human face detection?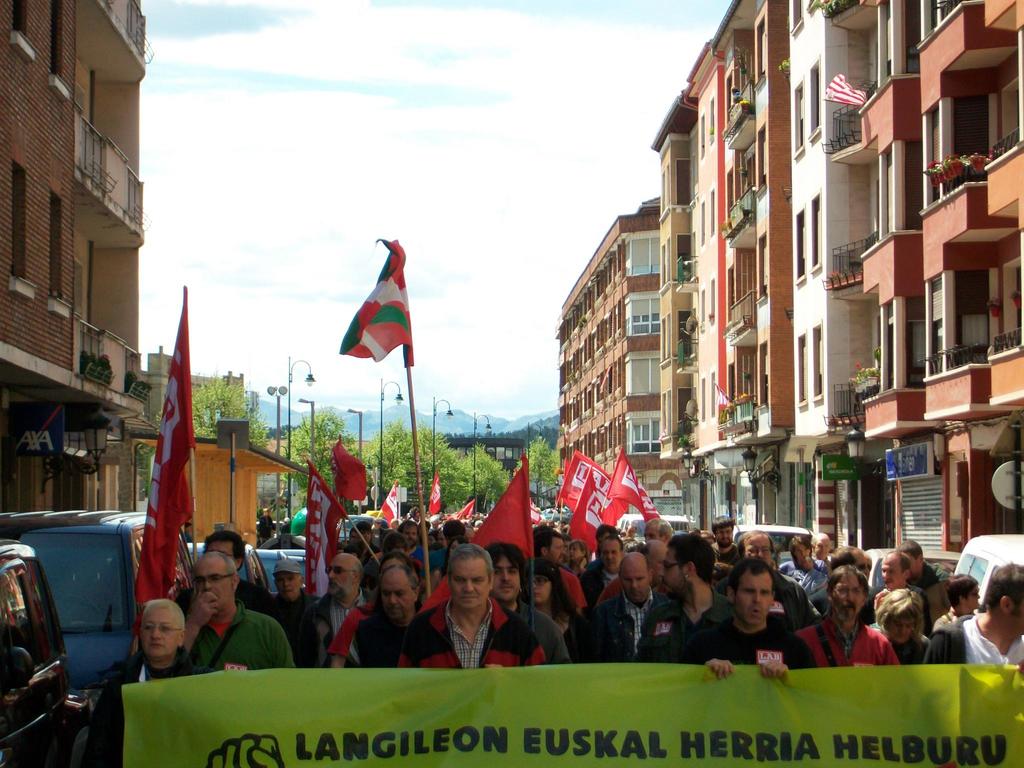
(left=748, top=543, right=770, bottom=564)
